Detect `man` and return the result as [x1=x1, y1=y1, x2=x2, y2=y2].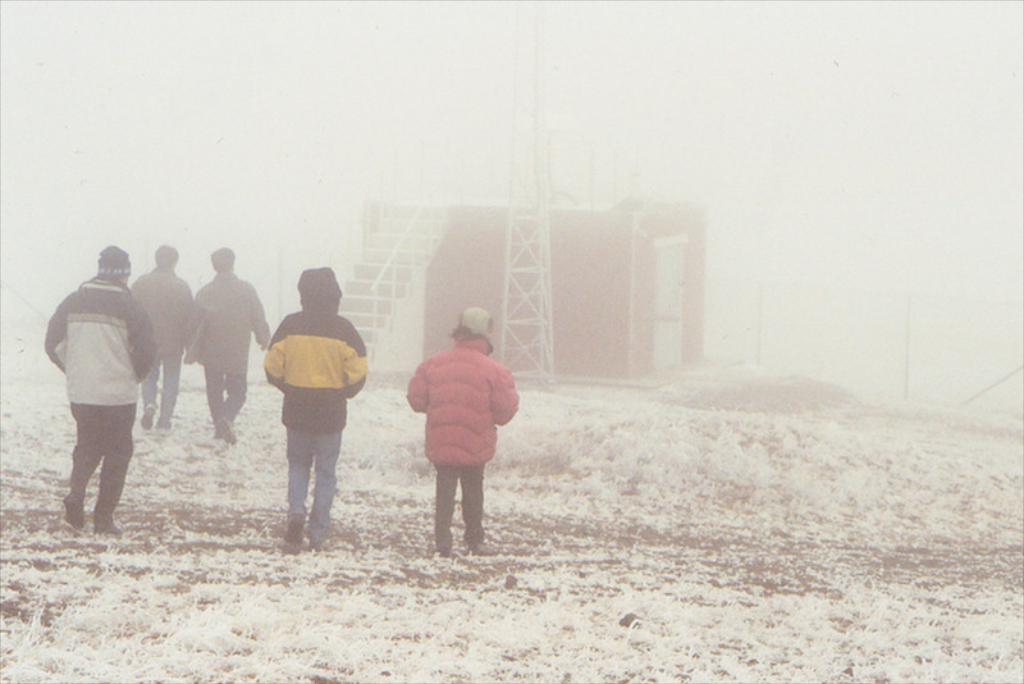
[x1=46, y1=248, x2=157, y2=543].
